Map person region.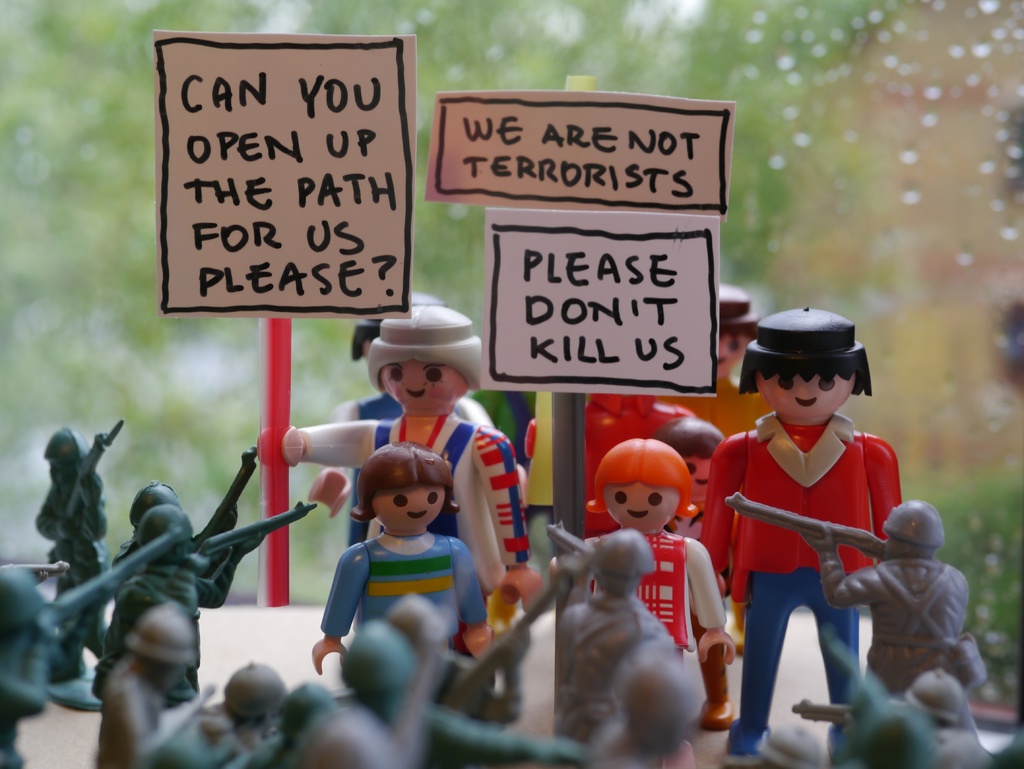
Mapped to crop(312, 446, 487, 668).
